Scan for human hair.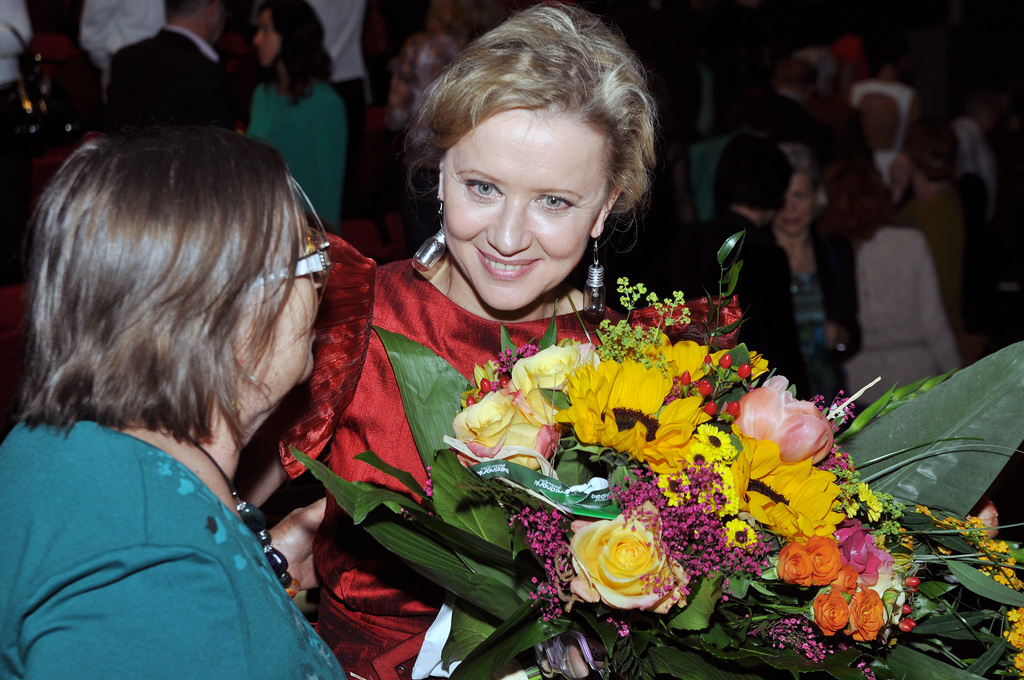
Scan result: {"x1": 399, "y1": 0, "x2": 660, "y2": 224}.
